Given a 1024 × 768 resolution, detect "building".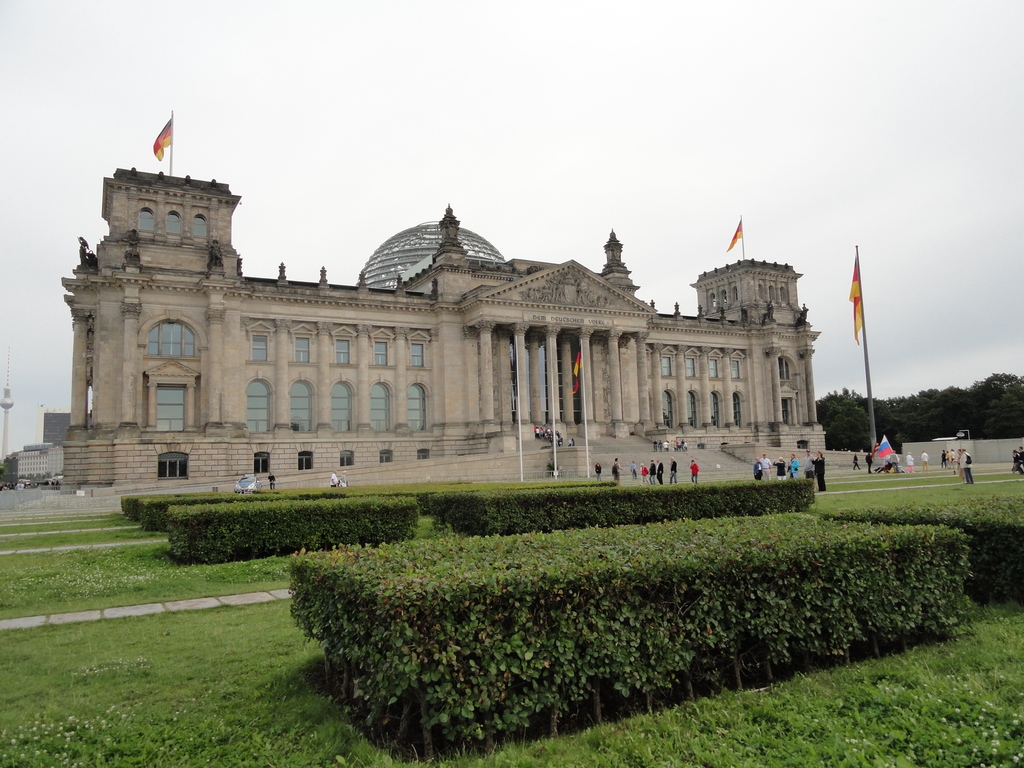
[x1=40, y1=408, x2=85, y2=442].
